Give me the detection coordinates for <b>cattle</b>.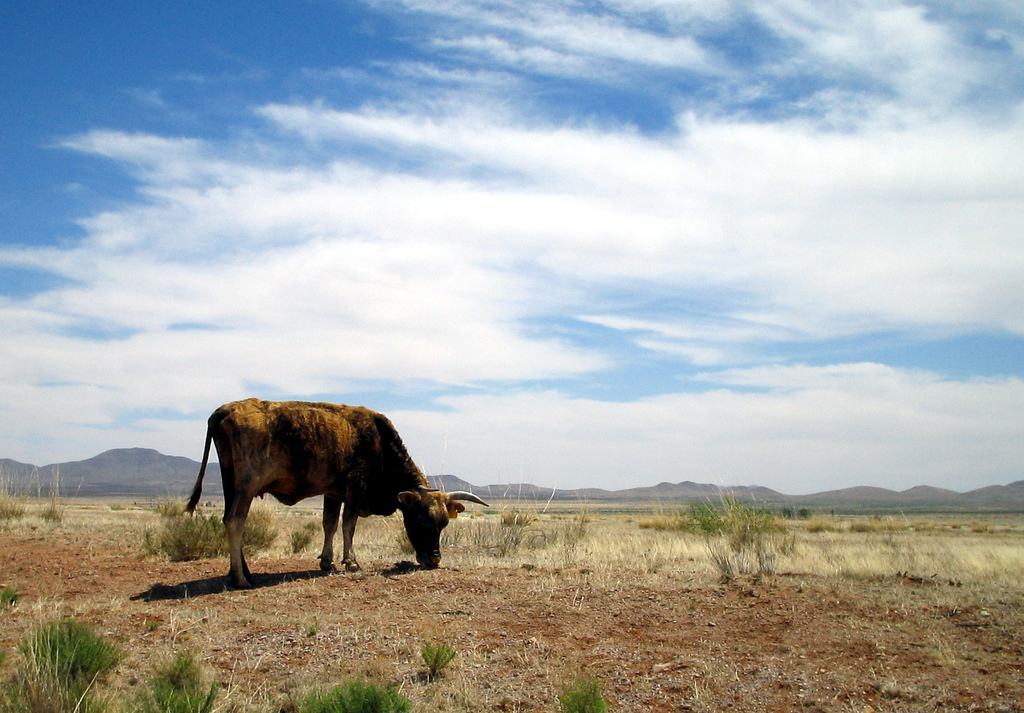
182,396,464,585.
